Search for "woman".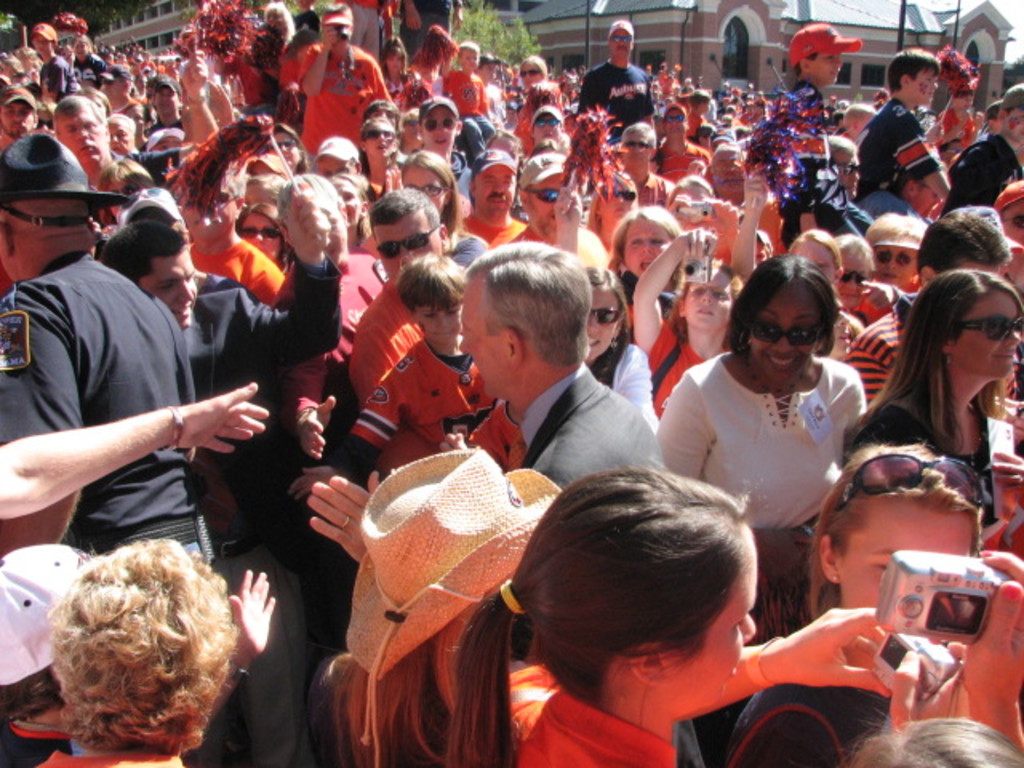
Found at 605 200 685 291.
